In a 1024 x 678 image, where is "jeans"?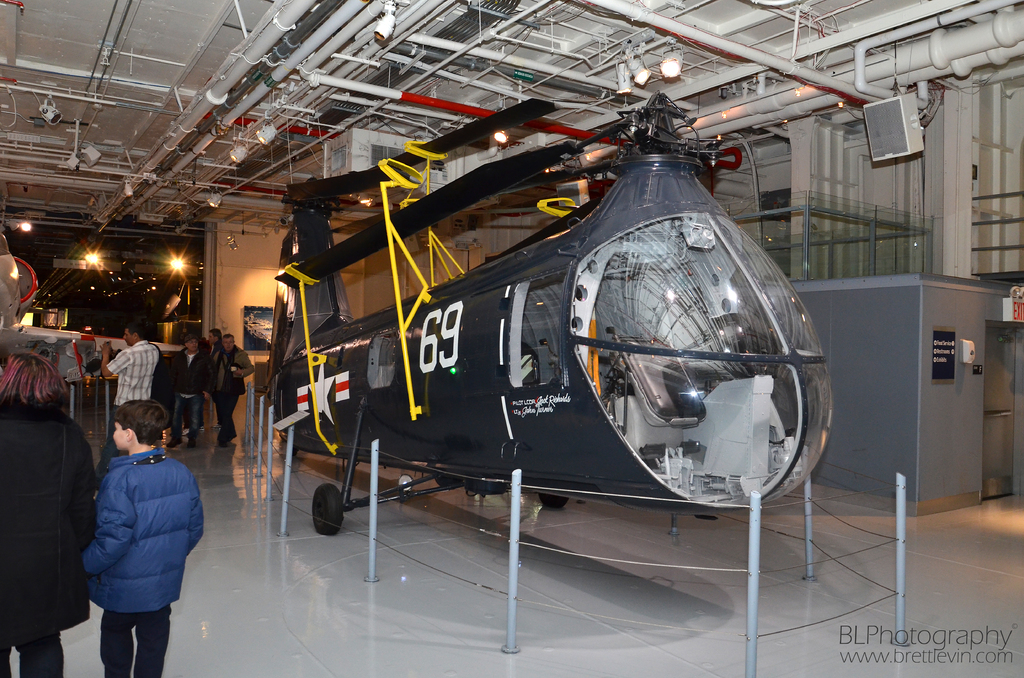
{"left": 0, "top": 629, "right": 68, "bottom": 677}.
